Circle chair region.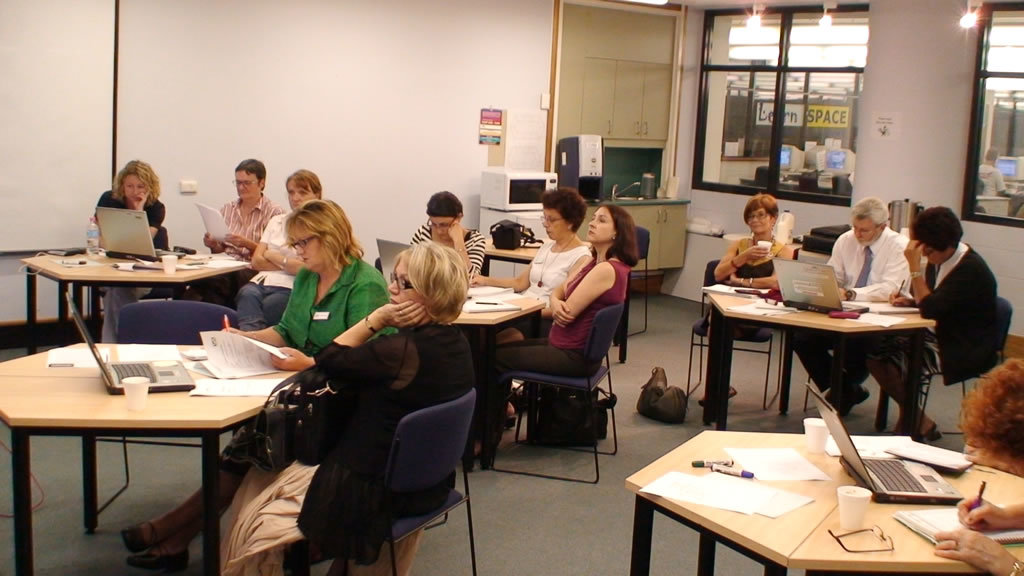
Region: l=912, t=292, r=1019, b=436.
